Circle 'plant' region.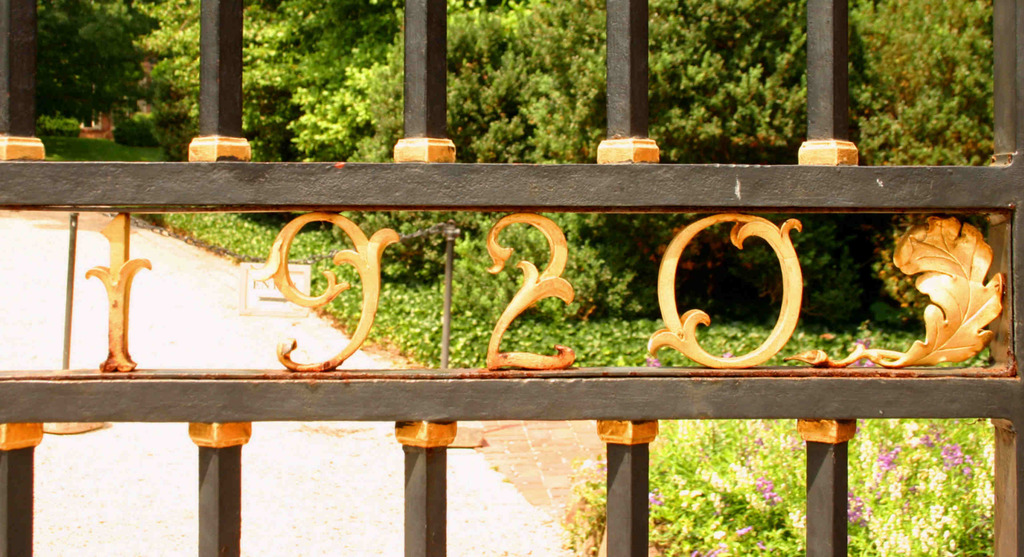
Region: select_region(106, 109, 161, 146).
